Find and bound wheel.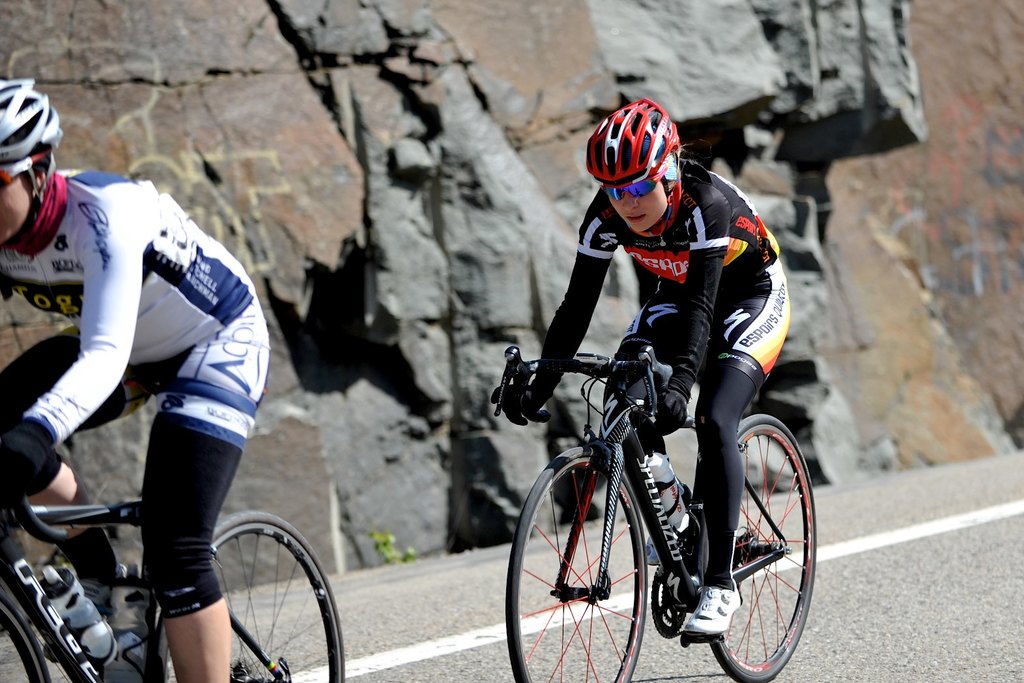
Bound: bbox=(501, 443, 642, 682).
